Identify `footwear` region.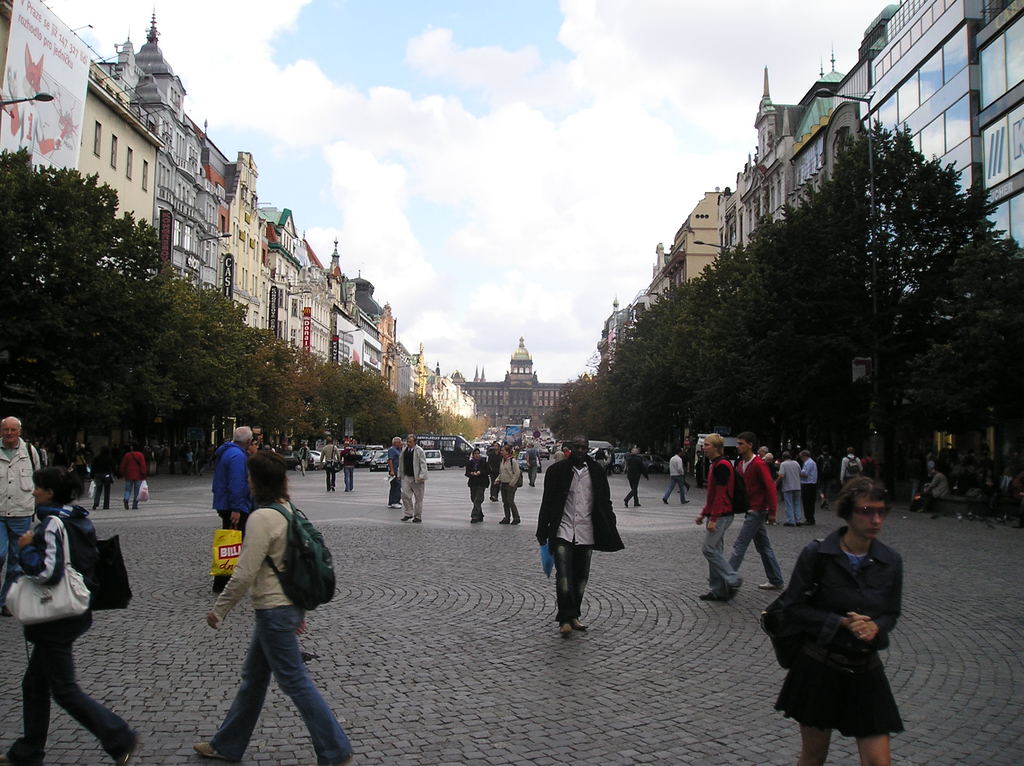
Region: 509:519:518:525.
